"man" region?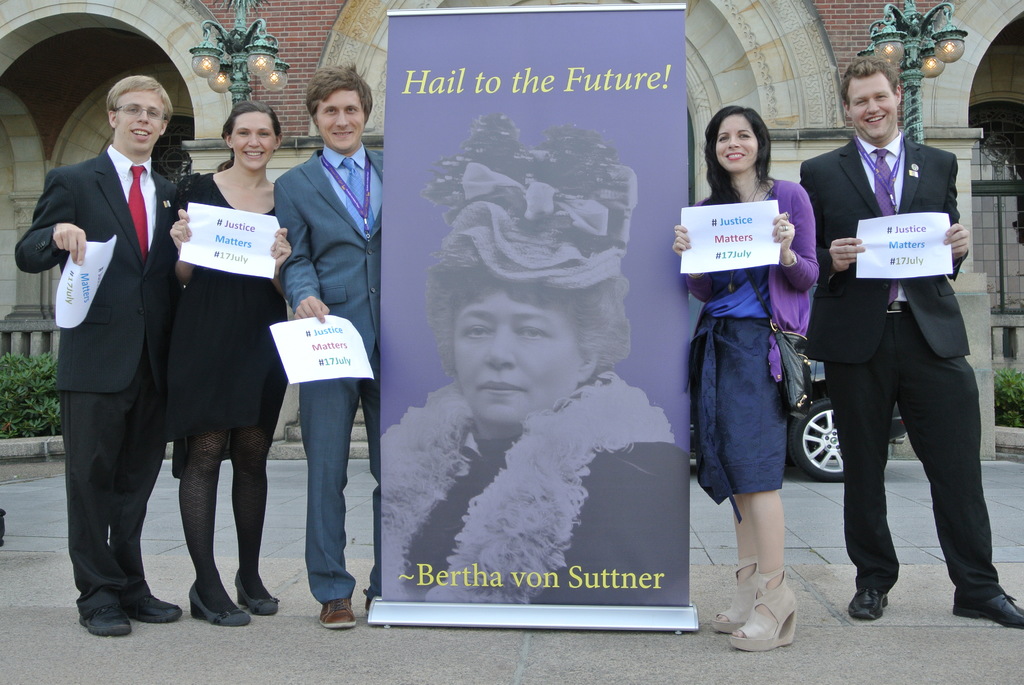
790,17,995,631
